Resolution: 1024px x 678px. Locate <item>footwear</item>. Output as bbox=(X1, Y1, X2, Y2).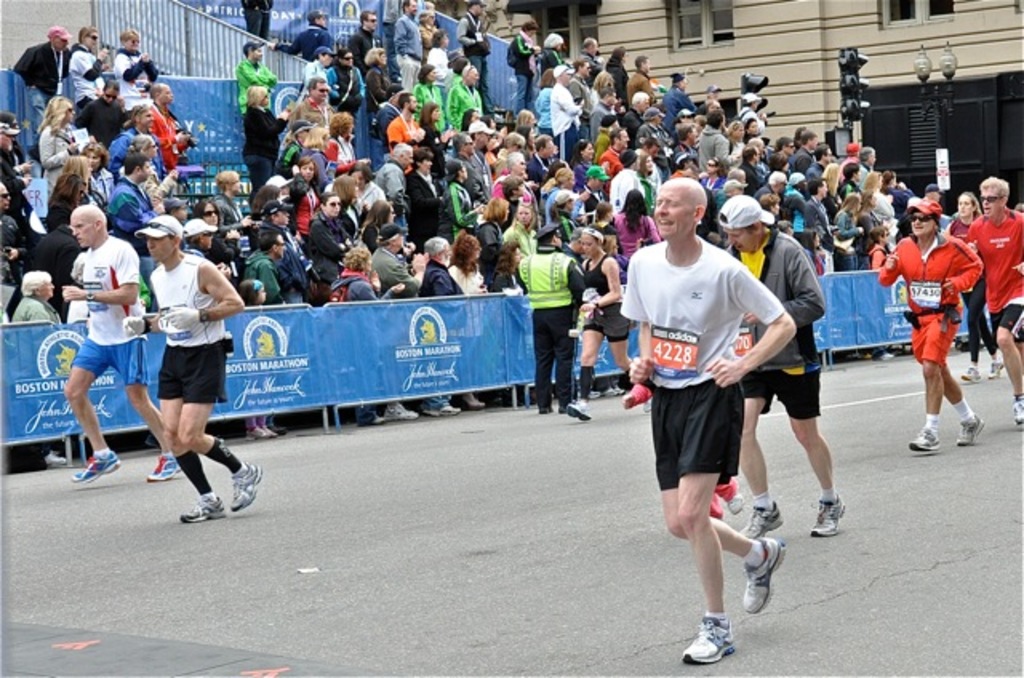
bbox=(386, 405, 418, 422).
